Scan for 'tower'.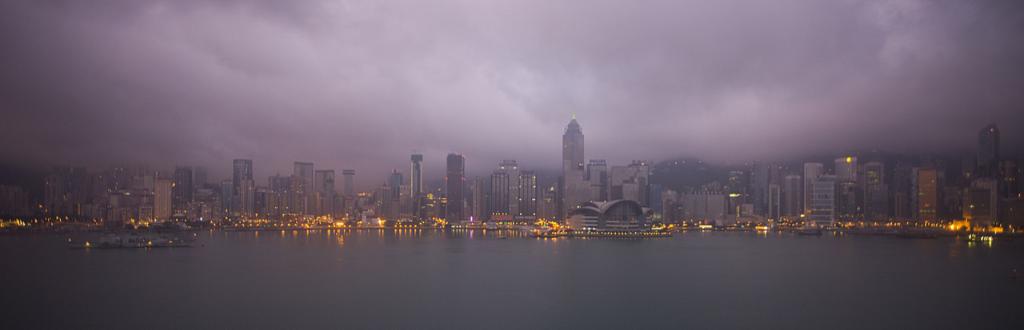
Scan result: [left=865, top=163, right=882, bottom=221].
